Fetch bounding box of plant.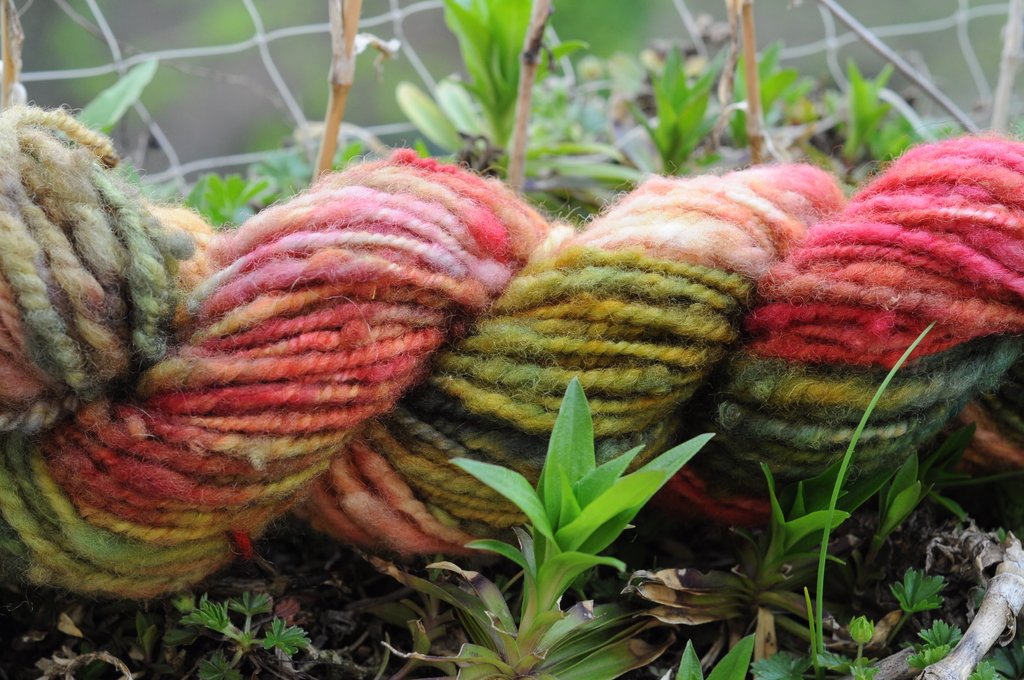
Bbox: 130 607 159 679.
